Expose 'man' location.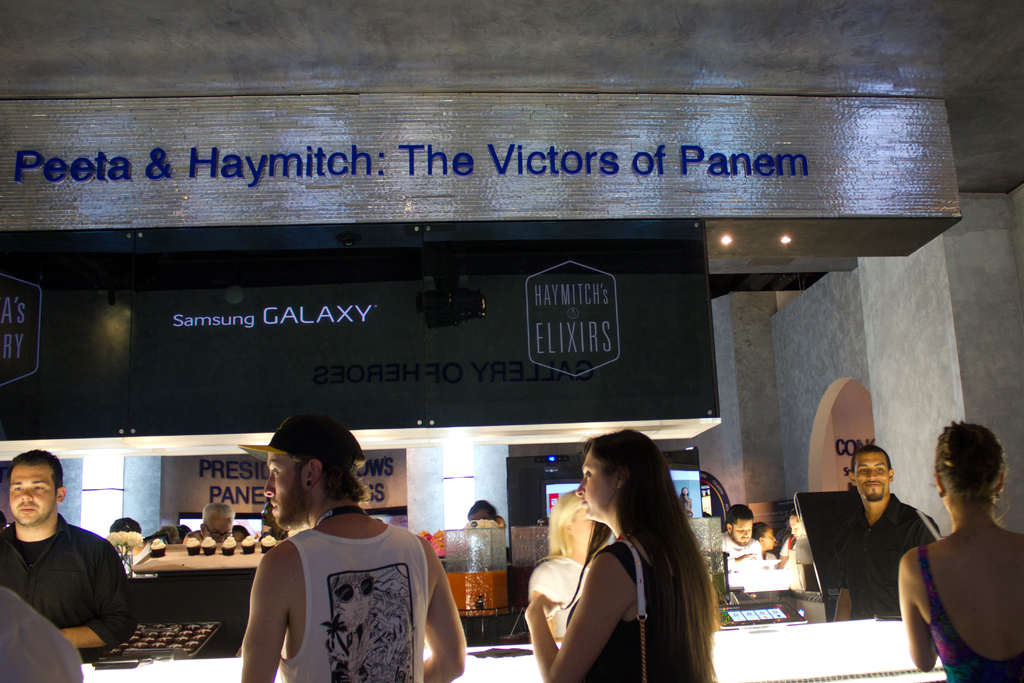
Exposed at 819,445,943,620.
